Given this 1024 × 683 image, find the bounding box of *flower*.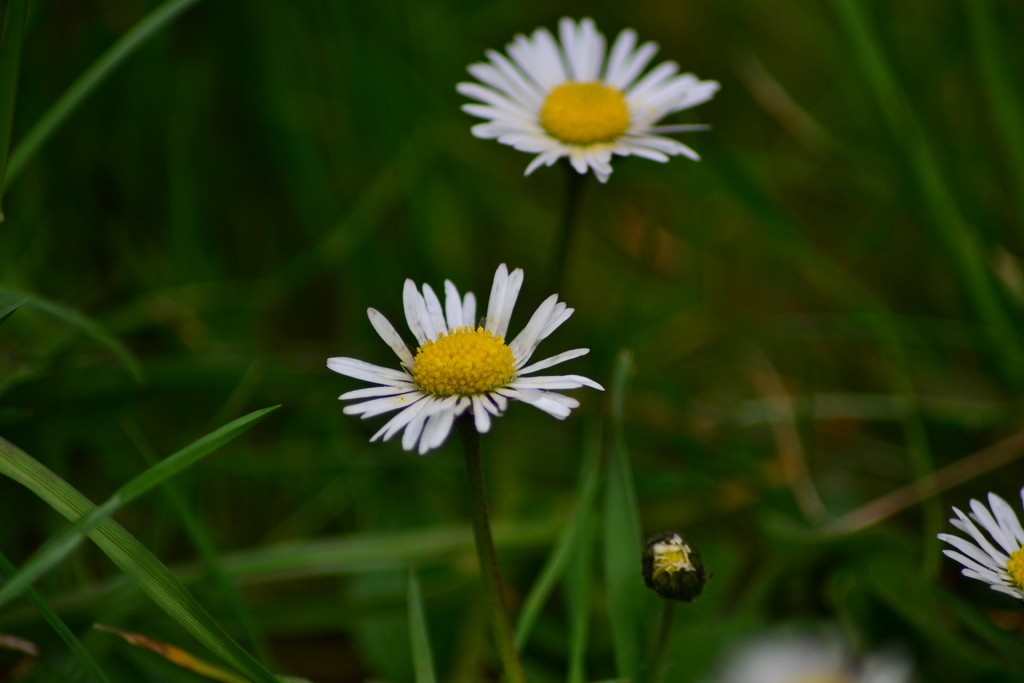
x1=449, y1=15, x2=722, y2=185.
